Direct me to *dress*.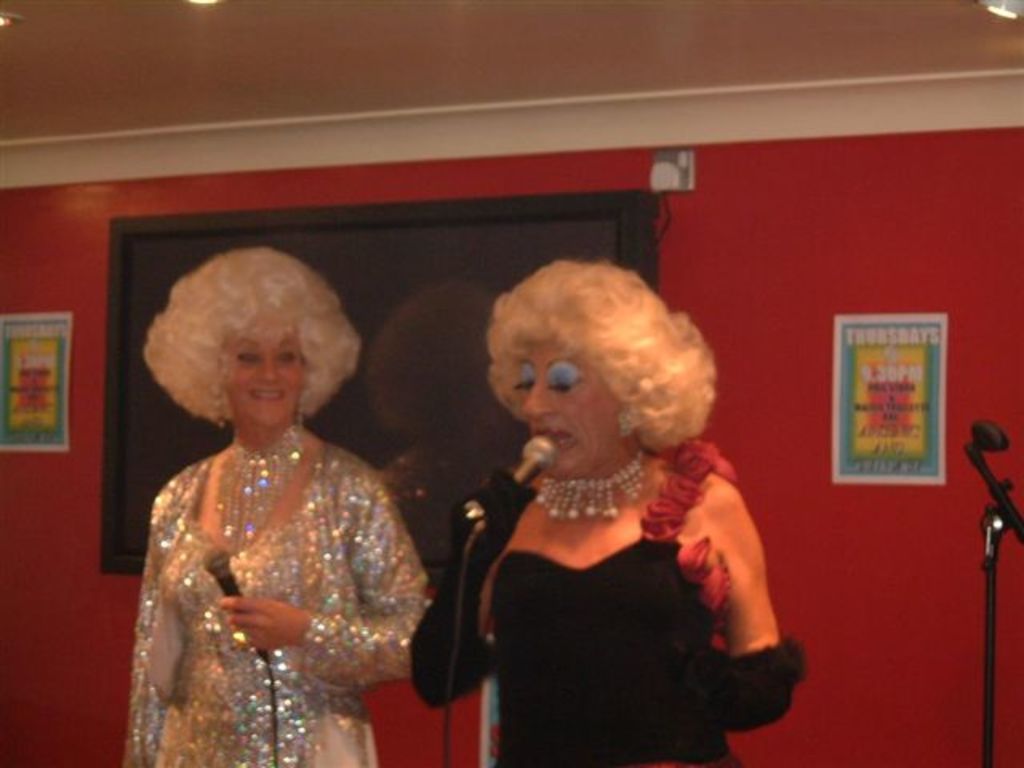
Direction: 120, 430, 435, 766.
